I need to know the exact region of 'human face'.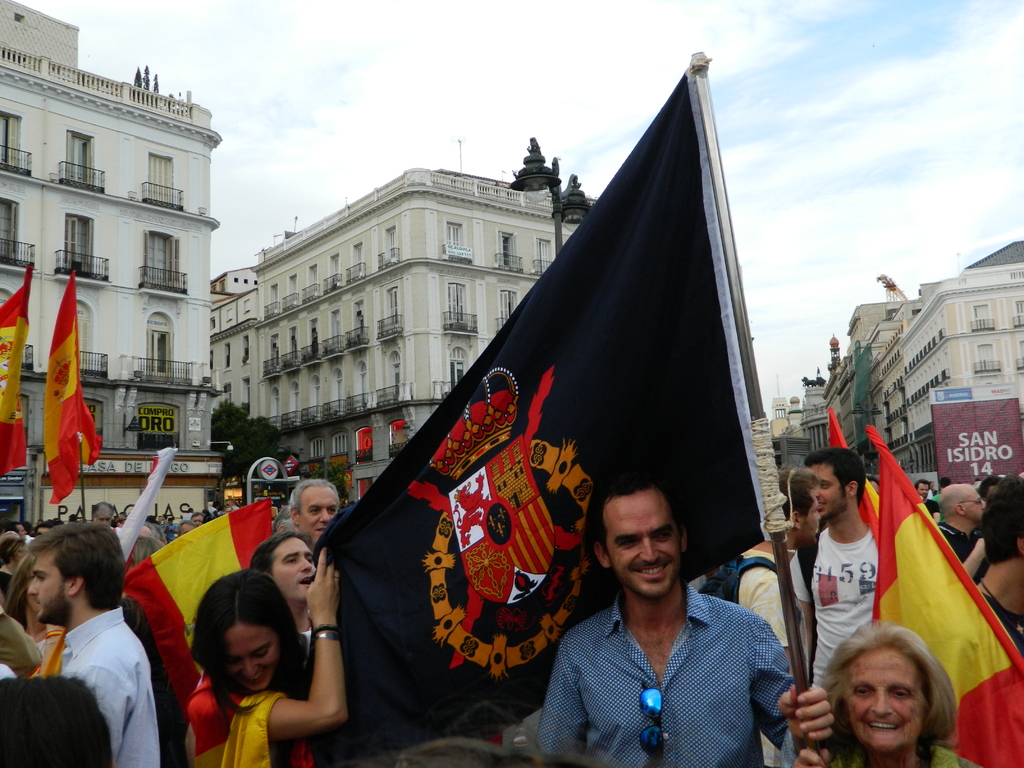
Region: 811, 463, 845, 518.
